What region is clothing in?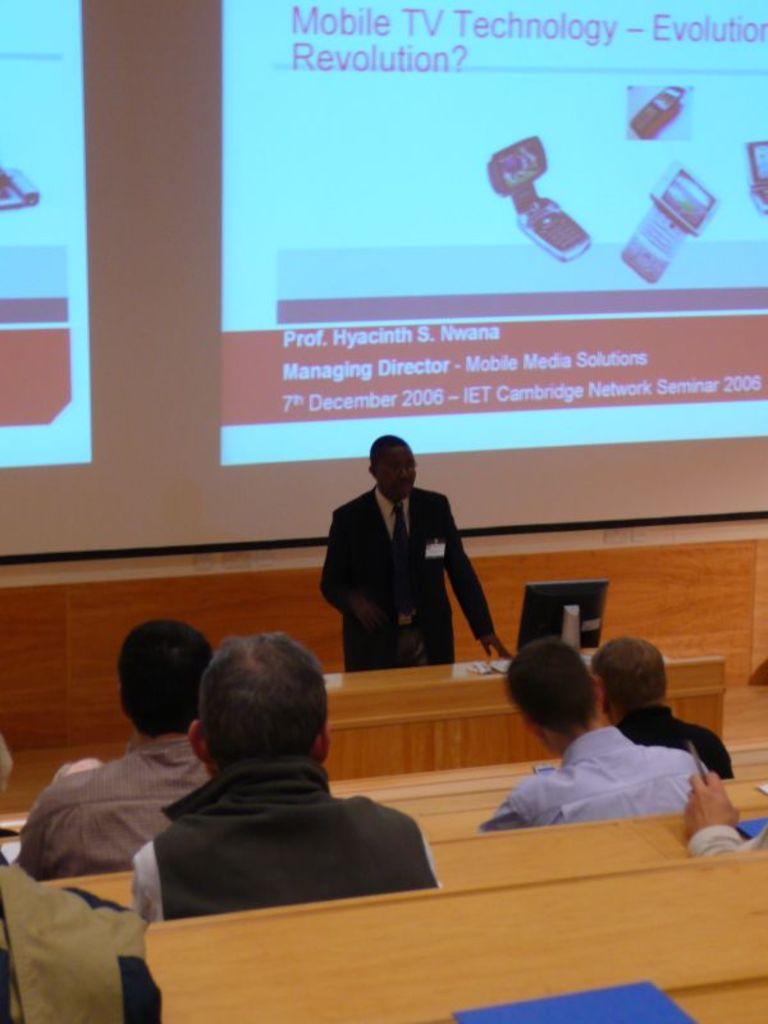
477,726,714,835.
